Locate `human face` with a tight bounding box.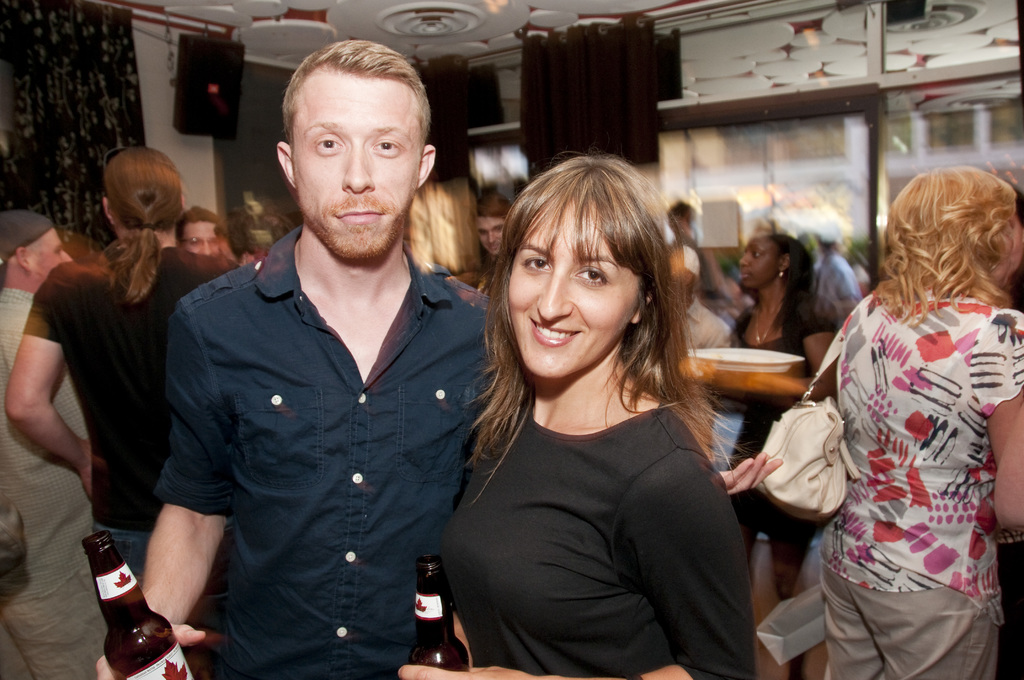
[26, 231, 73, 278].
